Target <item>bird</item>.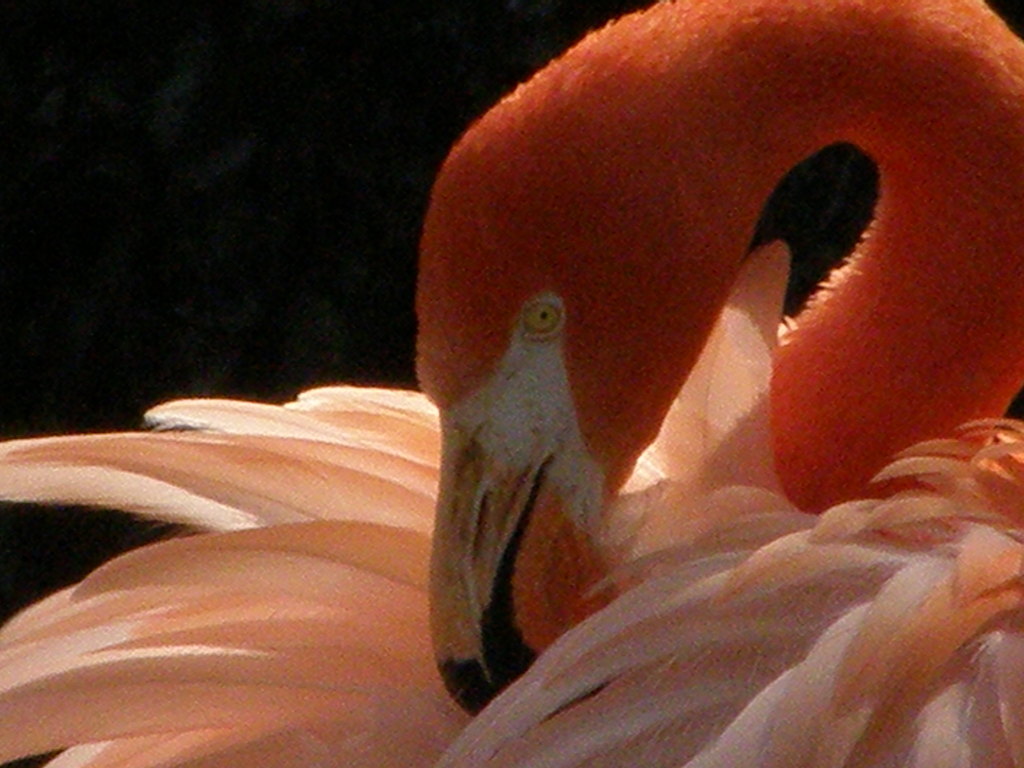
Target region: crop(215, 88, 1002, 746).
